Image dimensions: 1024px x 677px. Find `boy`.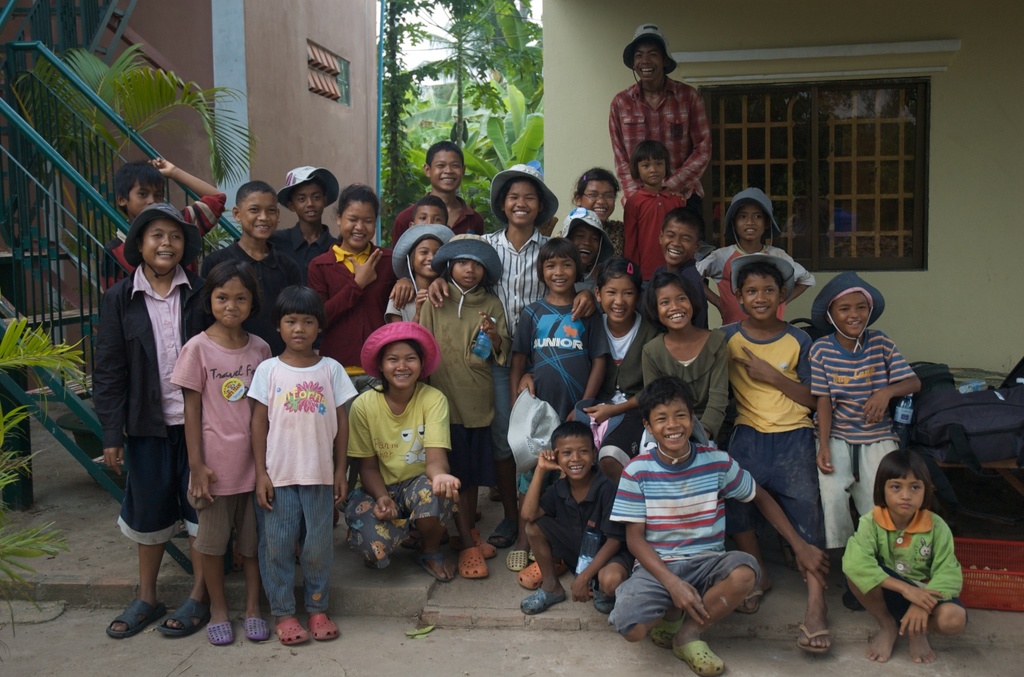
locate(393, 141, 482, 248).
